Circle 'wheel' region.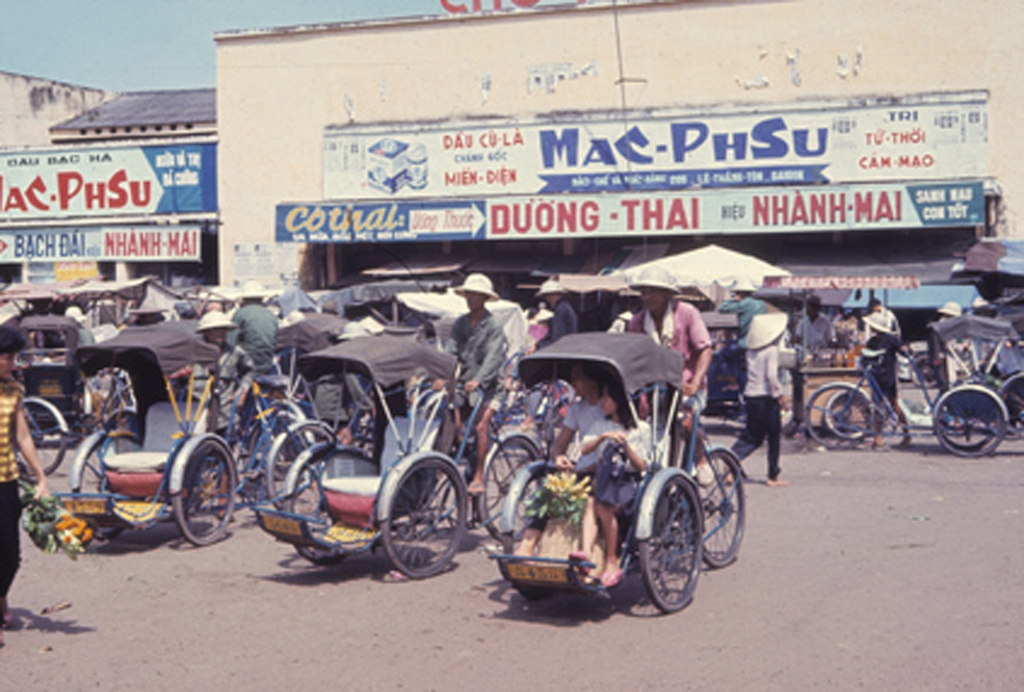
Region: bbox=(264, 422, 341, 509).
